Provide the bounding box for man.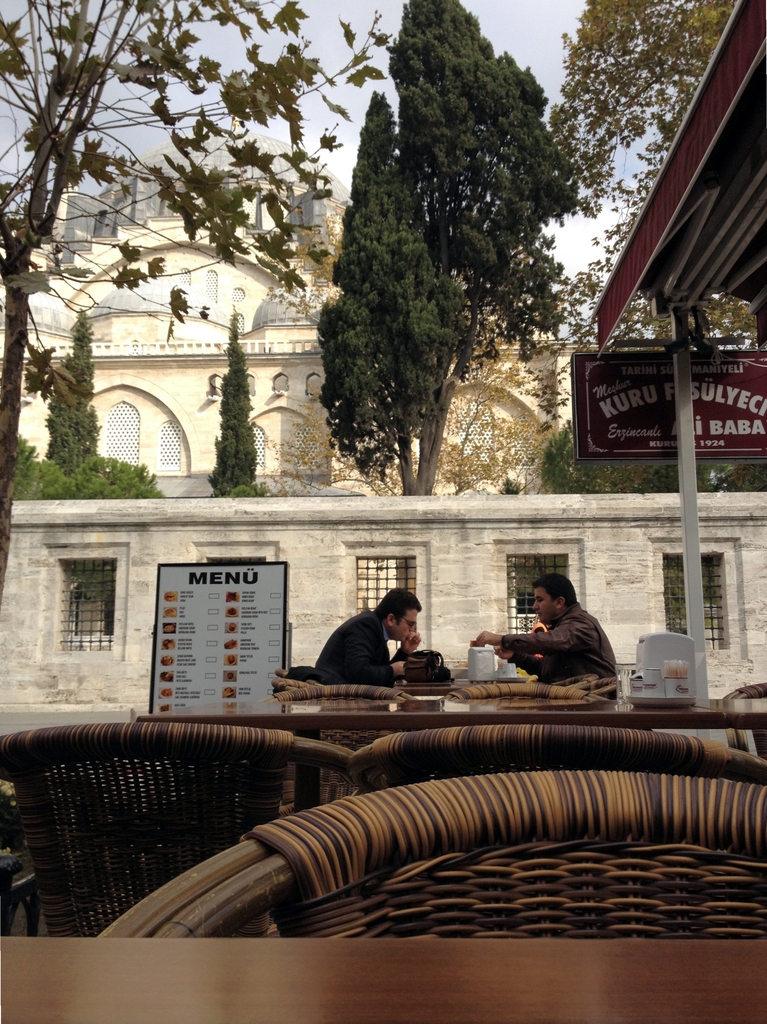
x1=310, y1=586, x2=430, y2=688.
